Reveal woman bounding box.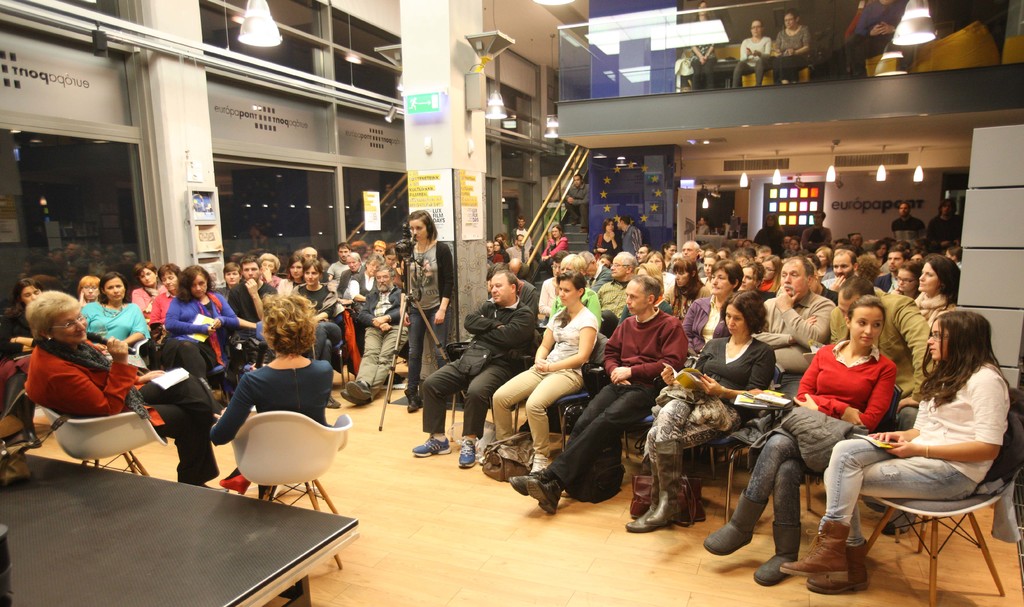
Revealed: left=397, top=207, right=454, bottom=413.
